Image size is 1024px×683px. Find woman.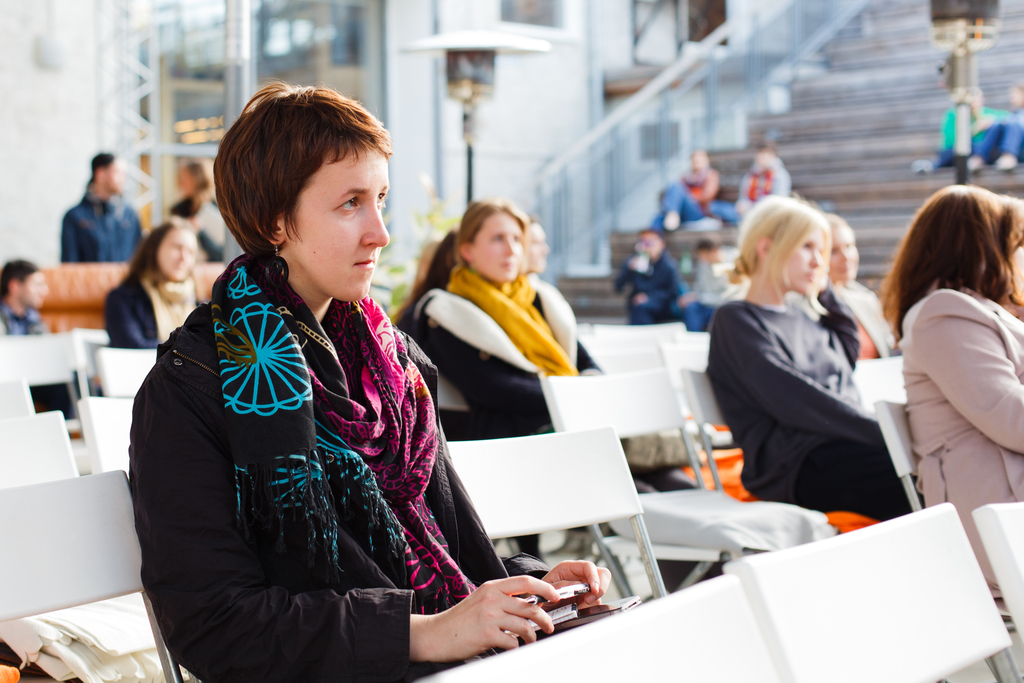
l=171, t=162, r=232, b=261.
